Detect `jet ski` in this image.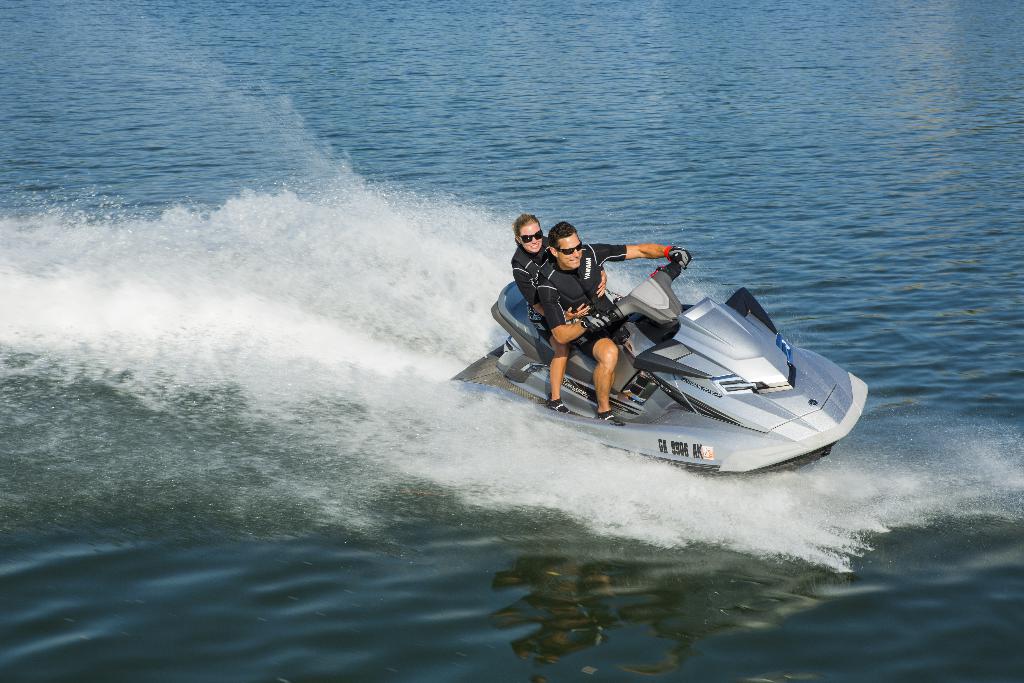
Detection: <region>444, 252, 870, 481</region>.
